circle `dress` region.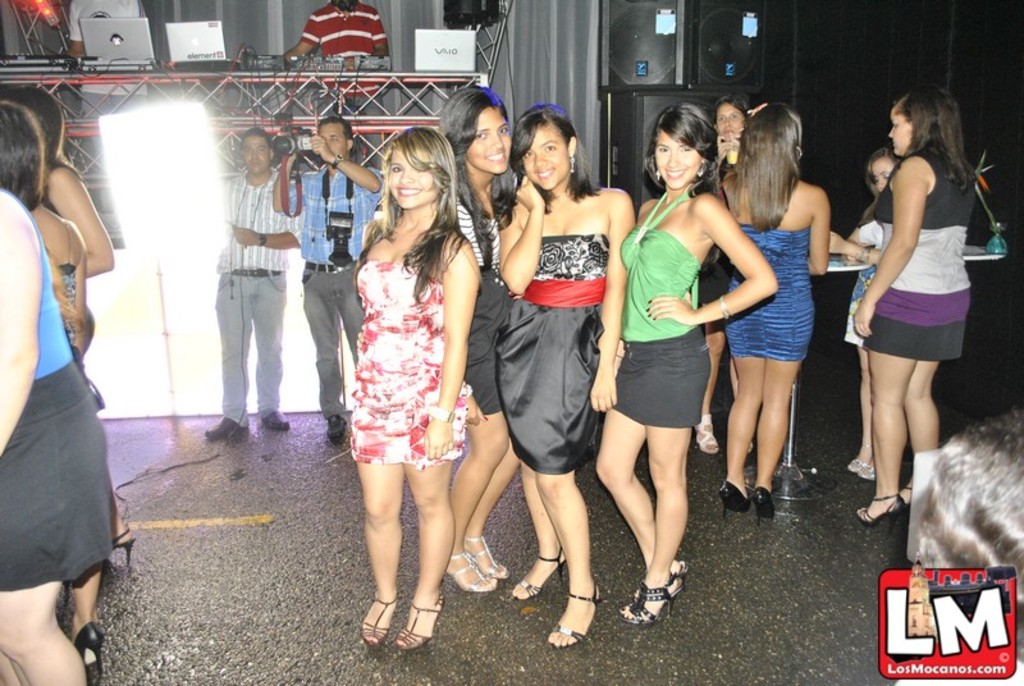
Region: (x1=724, y1=232, x2=814, y2=361).
